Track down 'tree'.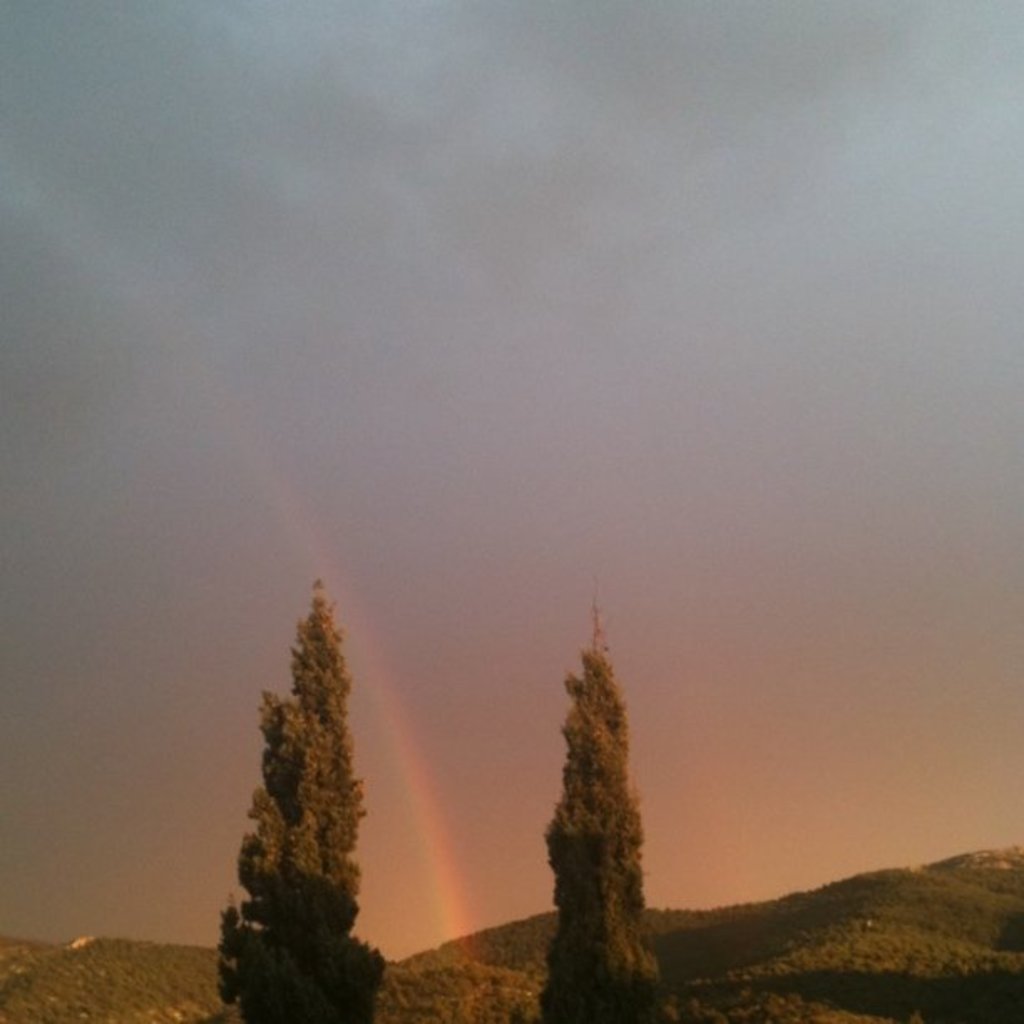
Tracked to rect(216, 579, 387, 1022).
